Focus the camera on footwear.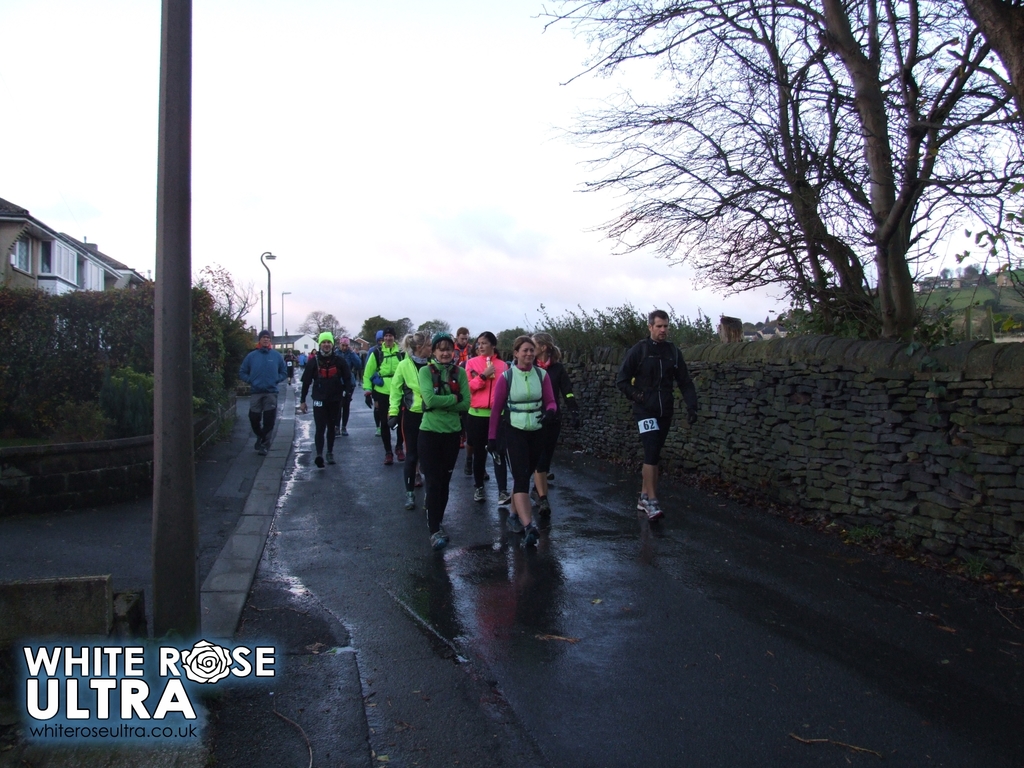
Focus region: left=525, top=524, right=541, bottom=557.
